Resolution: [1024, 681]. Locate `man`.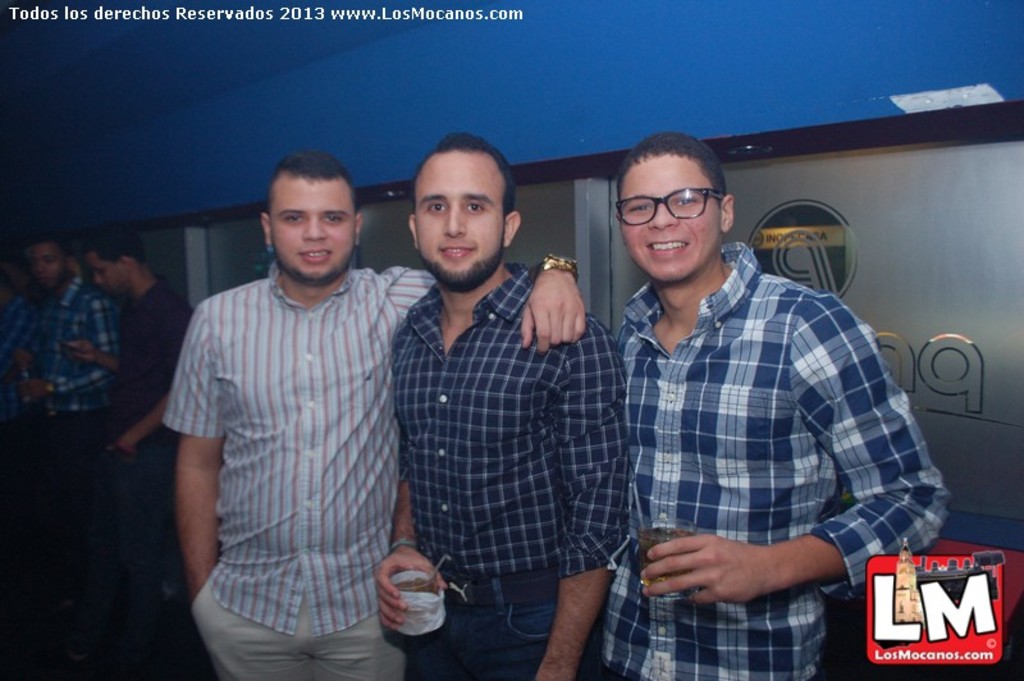
581 122 952 680.
